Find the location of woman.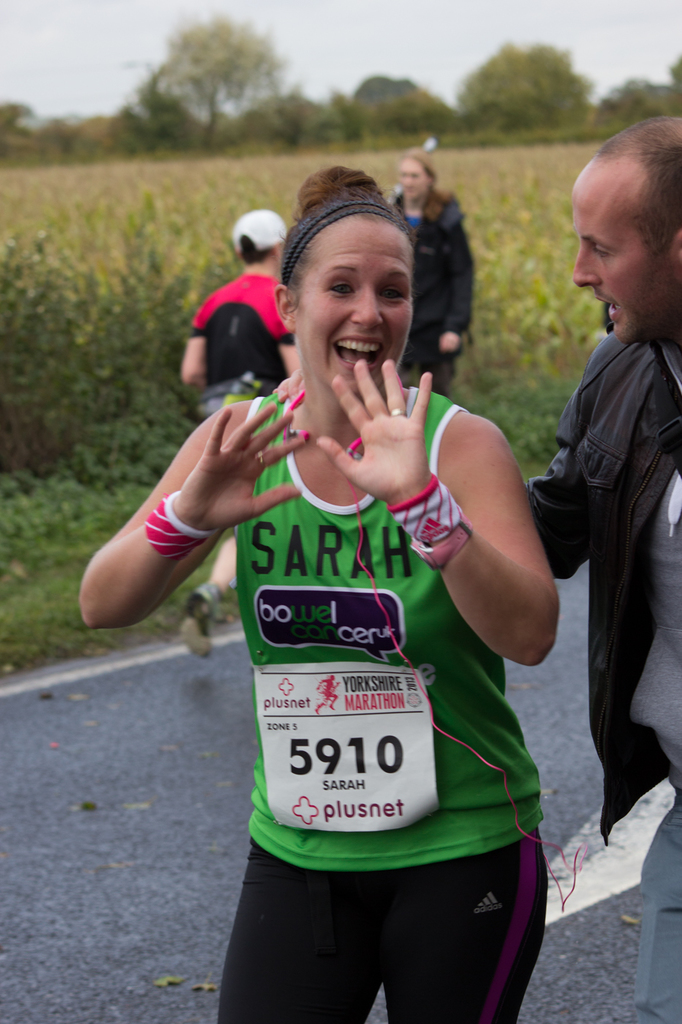
Location: (x1=180, y1=177, x2=558, y2=1023).
